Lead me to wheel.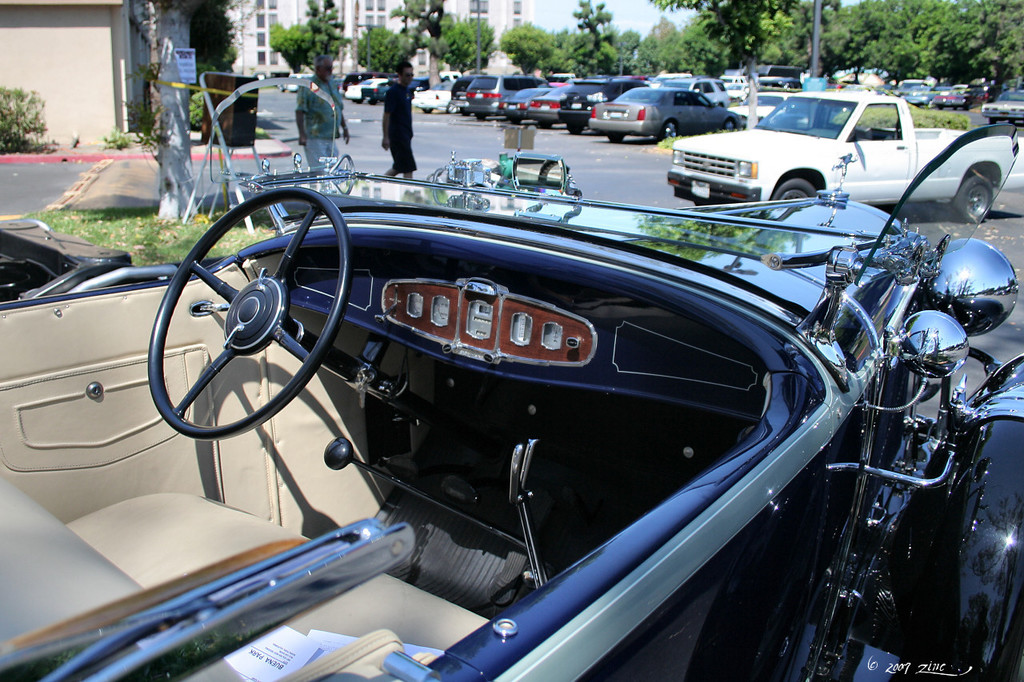
Lead to box(159, 181, 346, 448).
